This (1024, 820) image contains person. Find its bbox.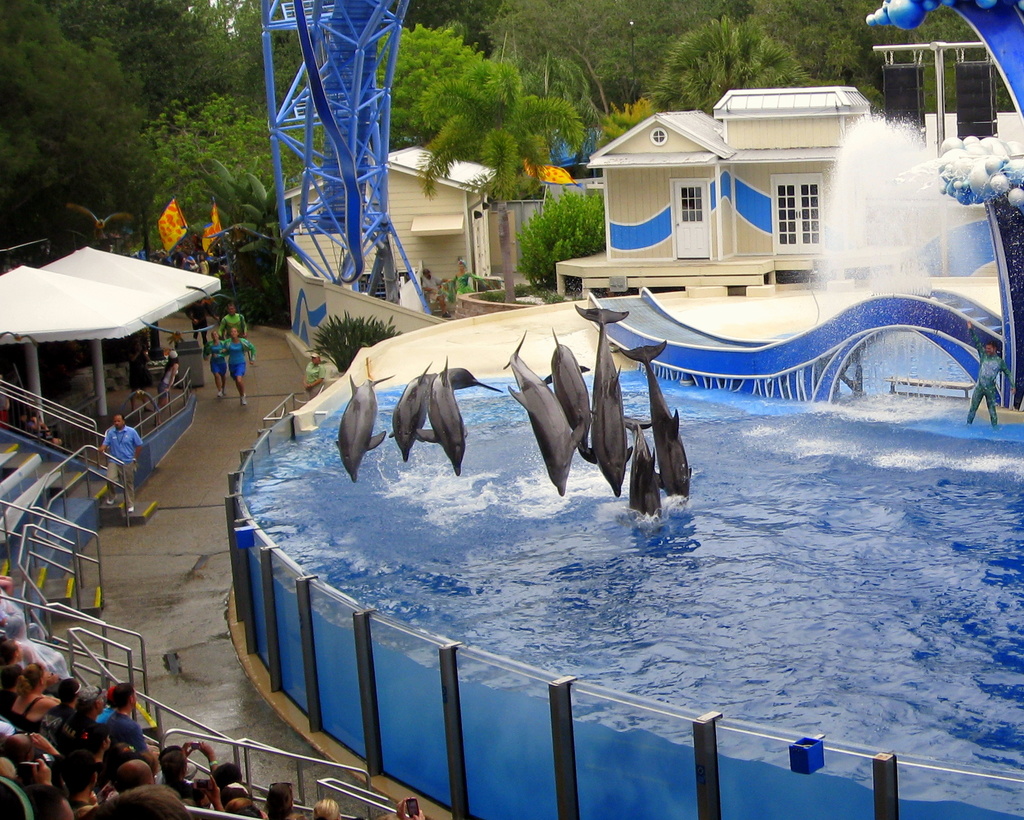
detection(152, 342, 179, 411).
